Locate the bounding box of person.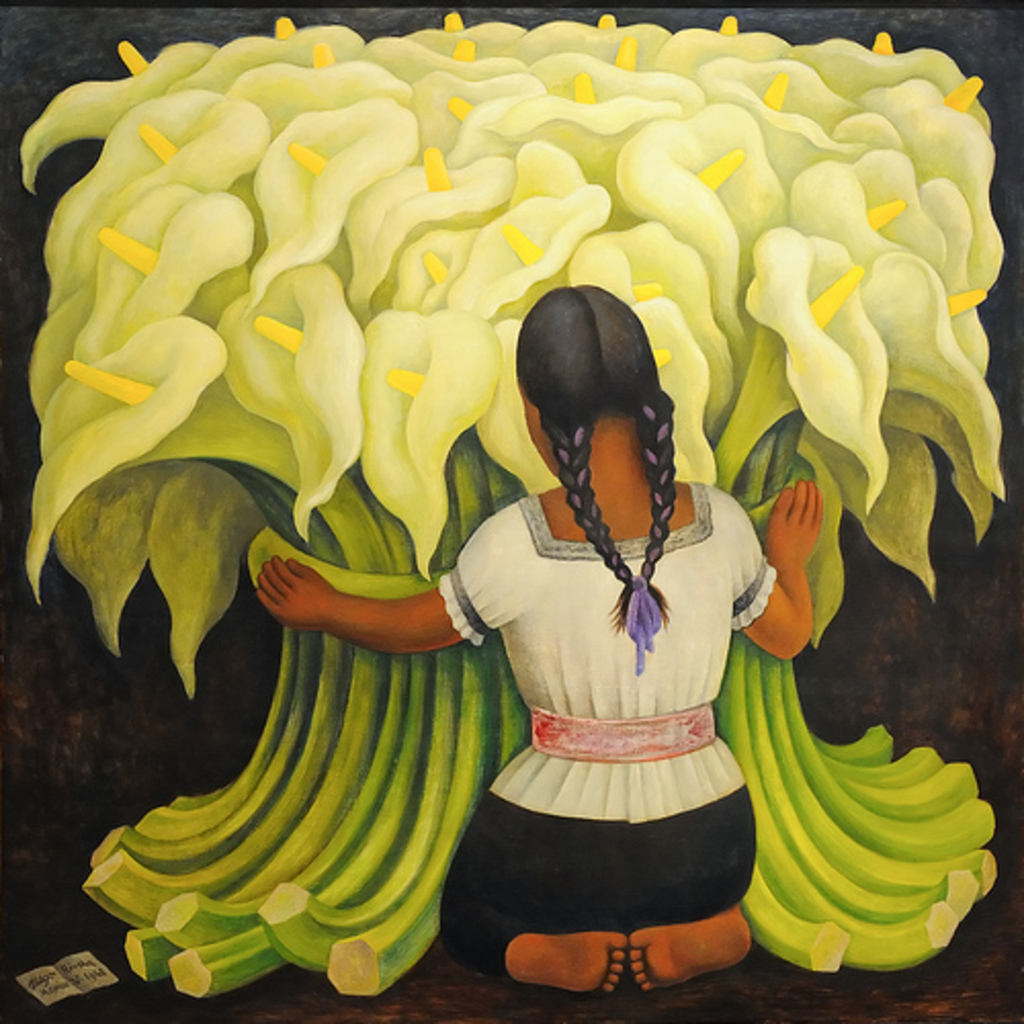
Bounding box: x1=227 y1=170 x2=836 y2=989.
